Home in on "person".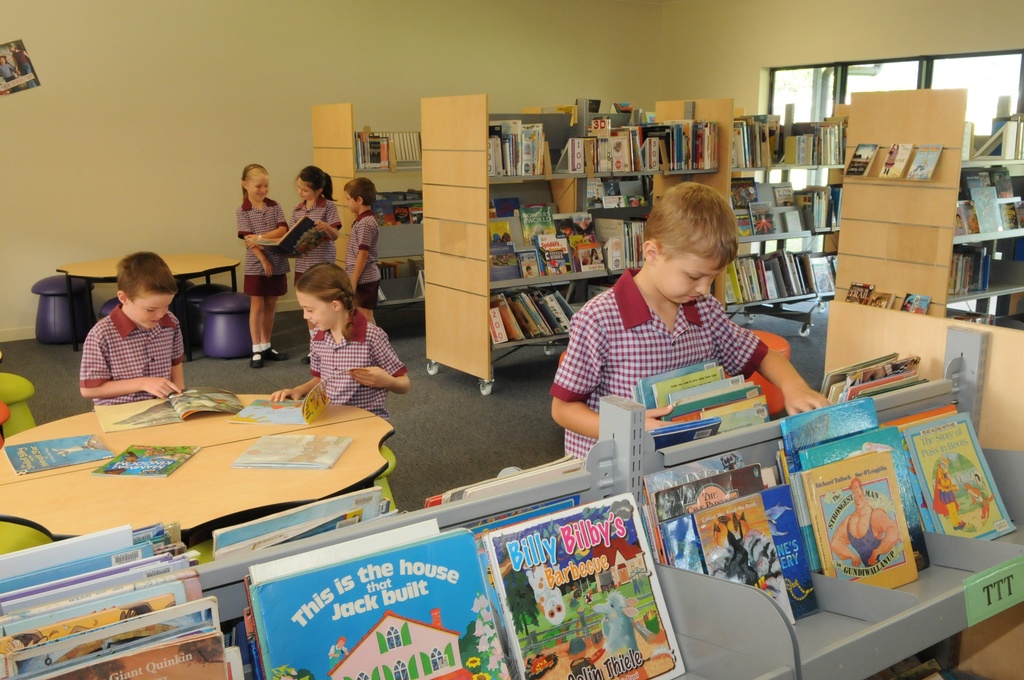
Homed in at [524,263,542,278].
